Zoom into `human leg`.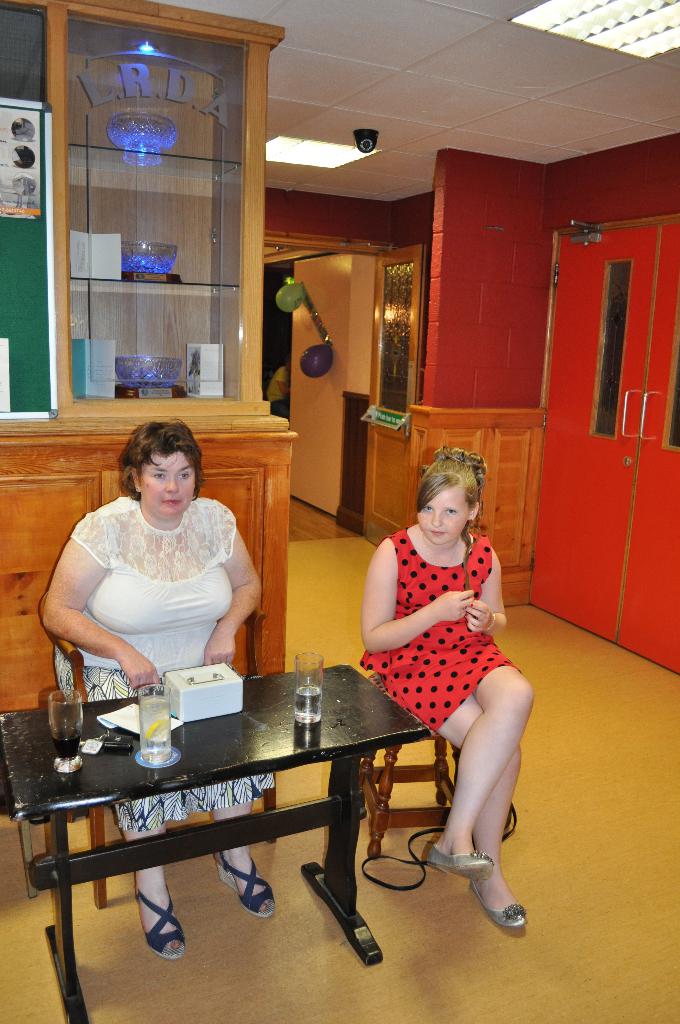
Zoom target: [166, 646, 282, 917].
